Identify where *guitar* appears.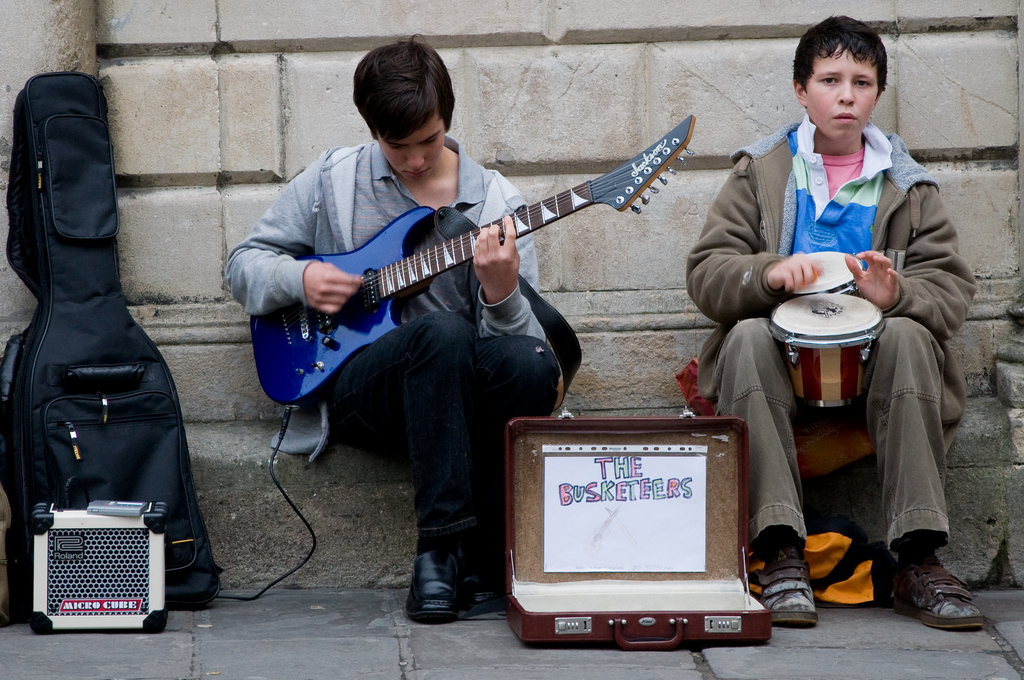
Appears at x1=238, y1=148, x2=677, y2=394.
